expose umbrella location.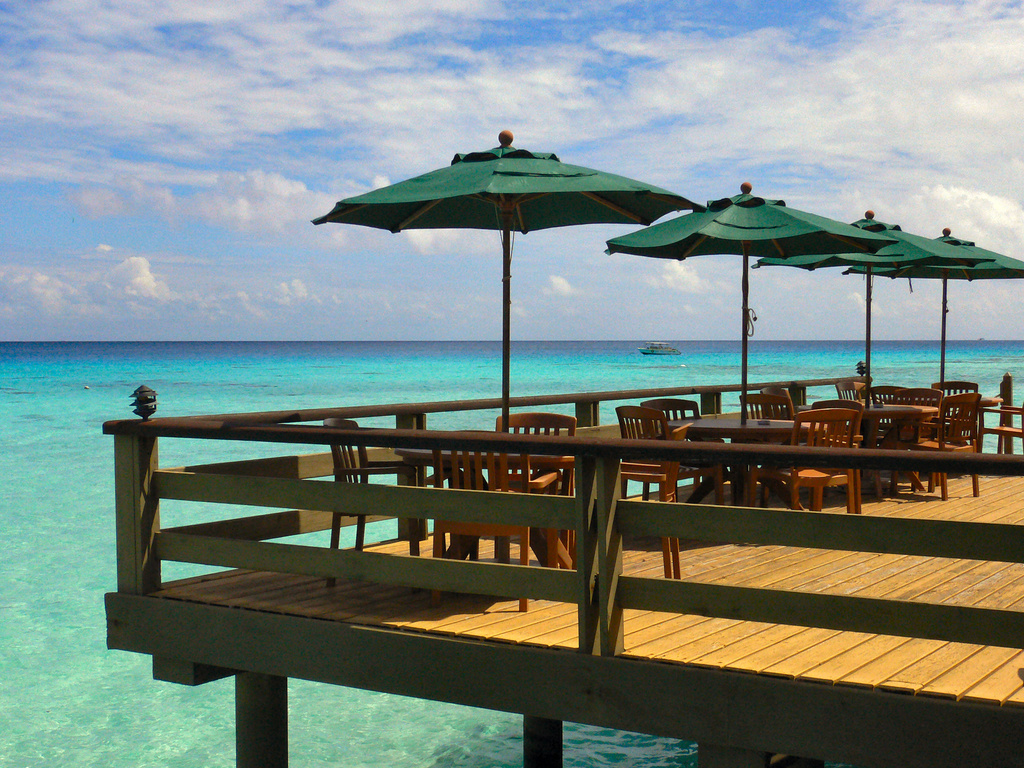
Exposed at <region>841, 228, 1023, 419</region>.
